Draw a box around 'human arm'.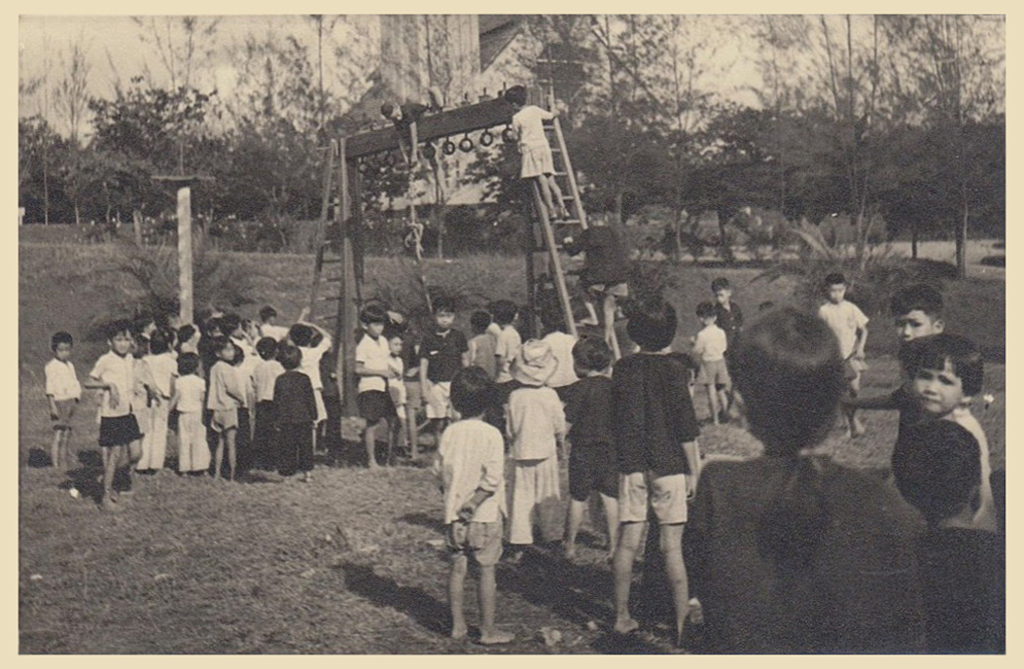
x1=551, y1=390, x2=567, y2=451.
